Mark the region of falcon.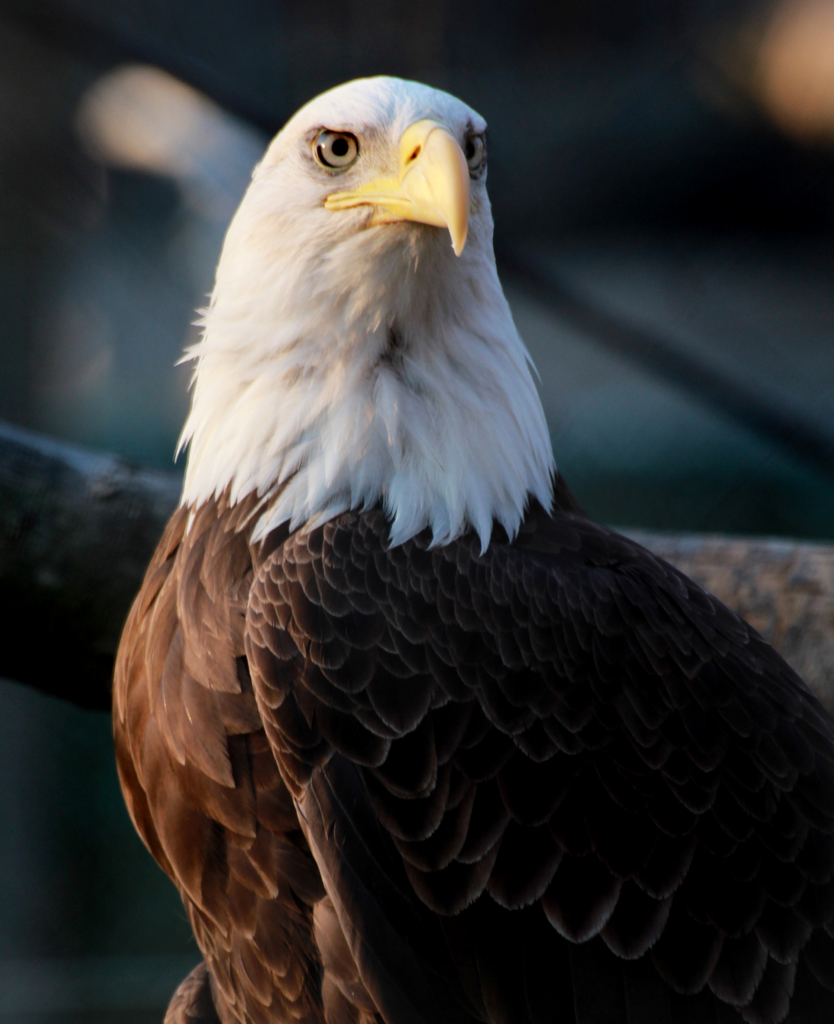
Region: [left=107, top=70, right=833, bottom=1023].
